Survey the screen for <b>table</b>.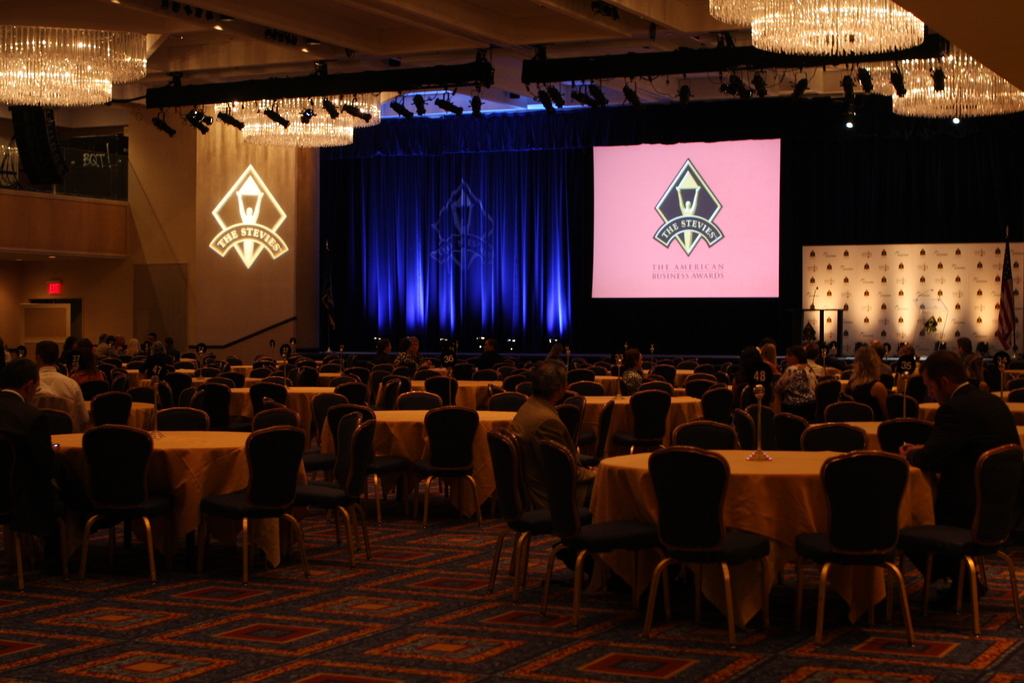
Survey found: <bbox>317, 368, 341, 382</bbox>.
